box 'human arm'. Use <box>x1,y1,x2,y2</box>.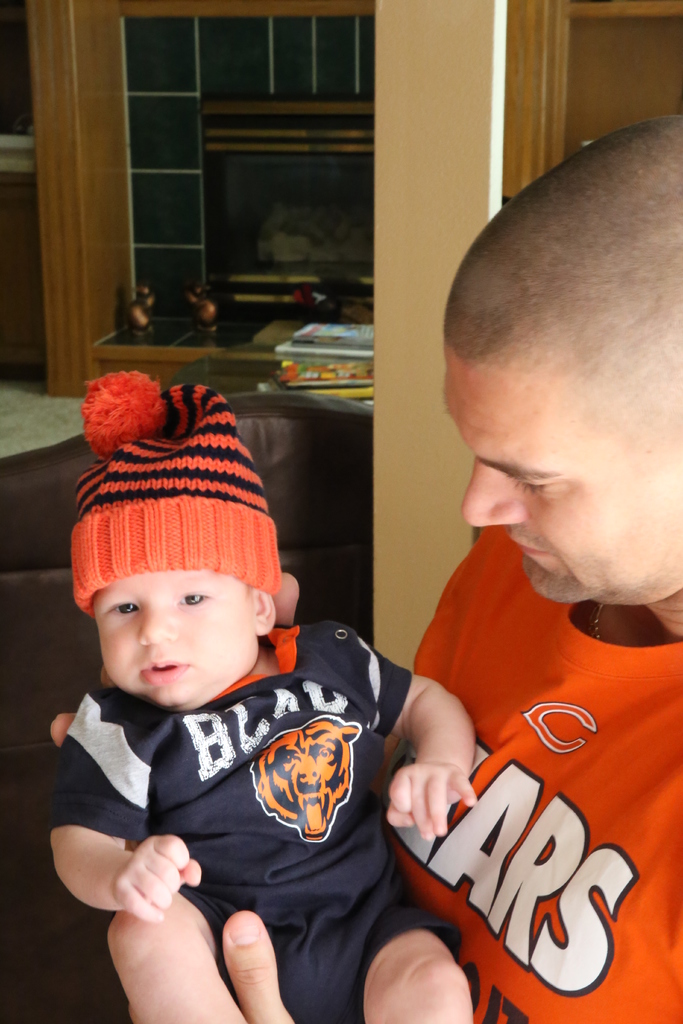
<box>40,684,204,927</box>.
